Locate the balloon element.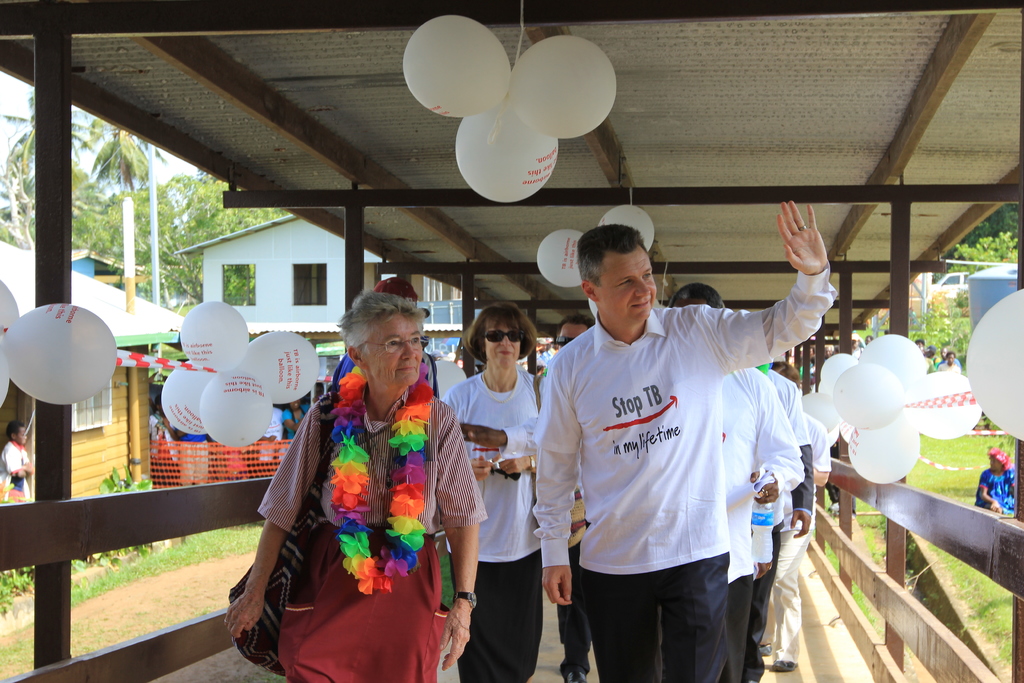
Element bbox: (179, 302, 248, 371).
